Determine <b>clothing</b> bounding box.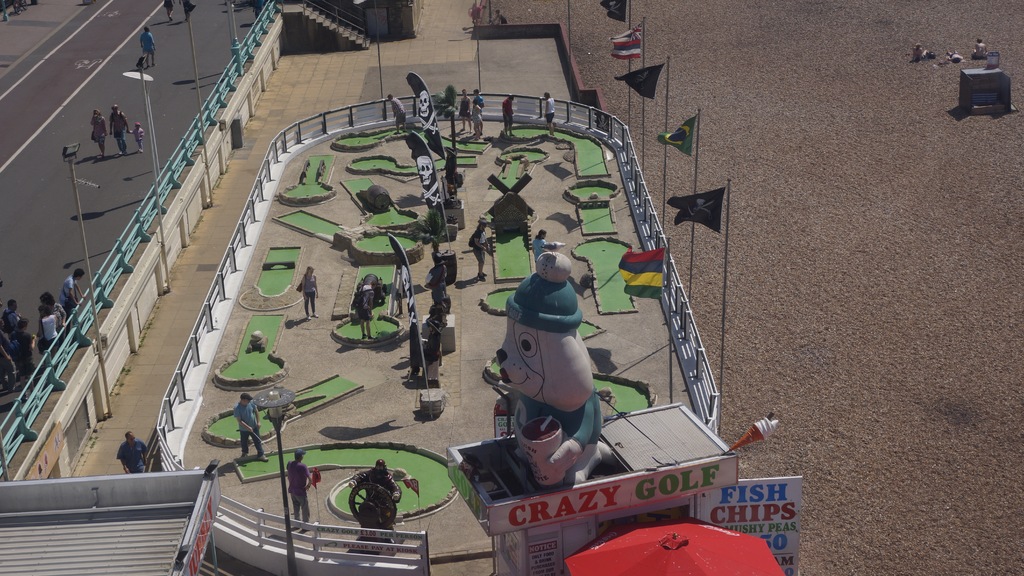
Determined: {"left": 391, "top": 99, "right": 406, "bottom": 124}.
